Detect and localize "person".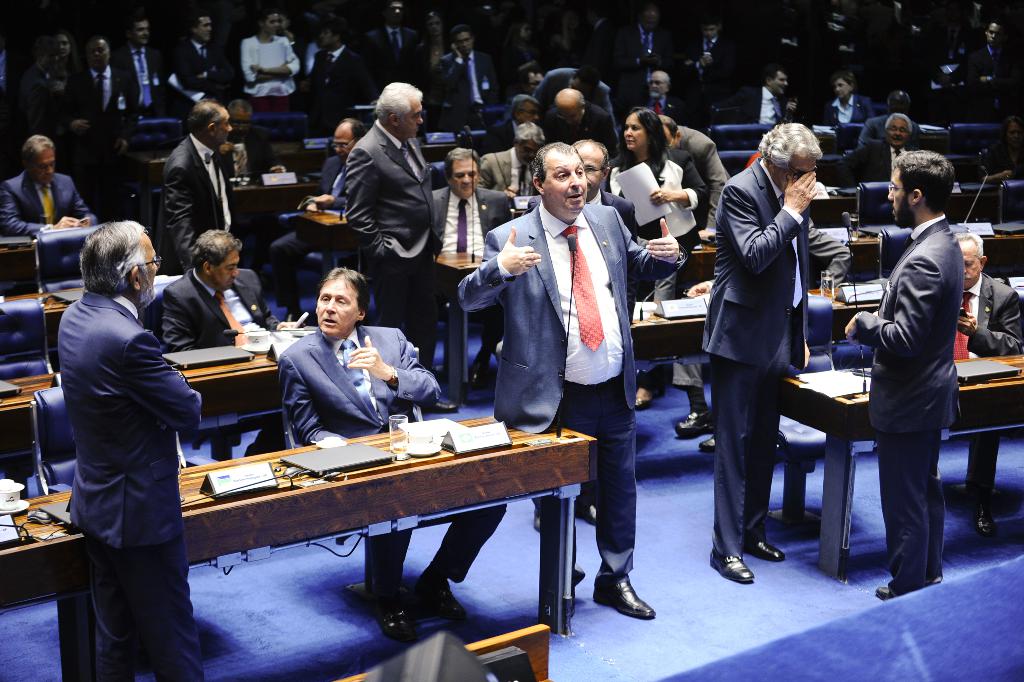
Localized at crop(411, 13, 450, 69).
